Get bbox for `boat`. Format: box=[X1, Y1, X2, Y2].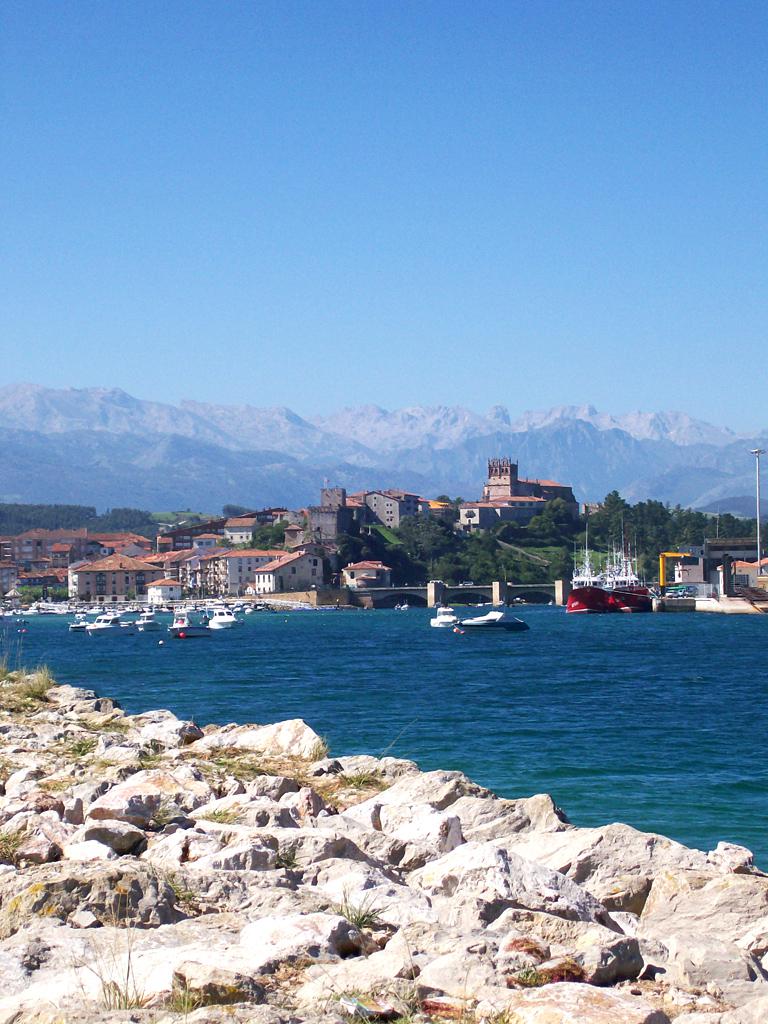
box=[168, 604, 211, 640].
